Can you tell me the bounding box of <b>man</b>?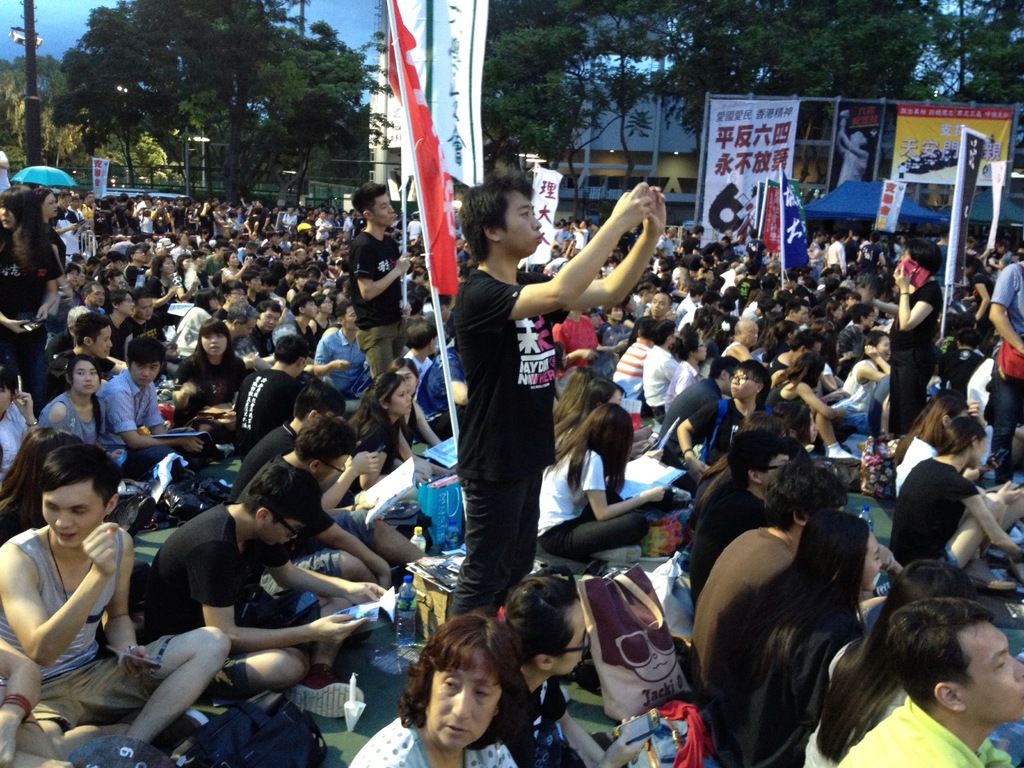
crop(648, 292, 673, 316).
